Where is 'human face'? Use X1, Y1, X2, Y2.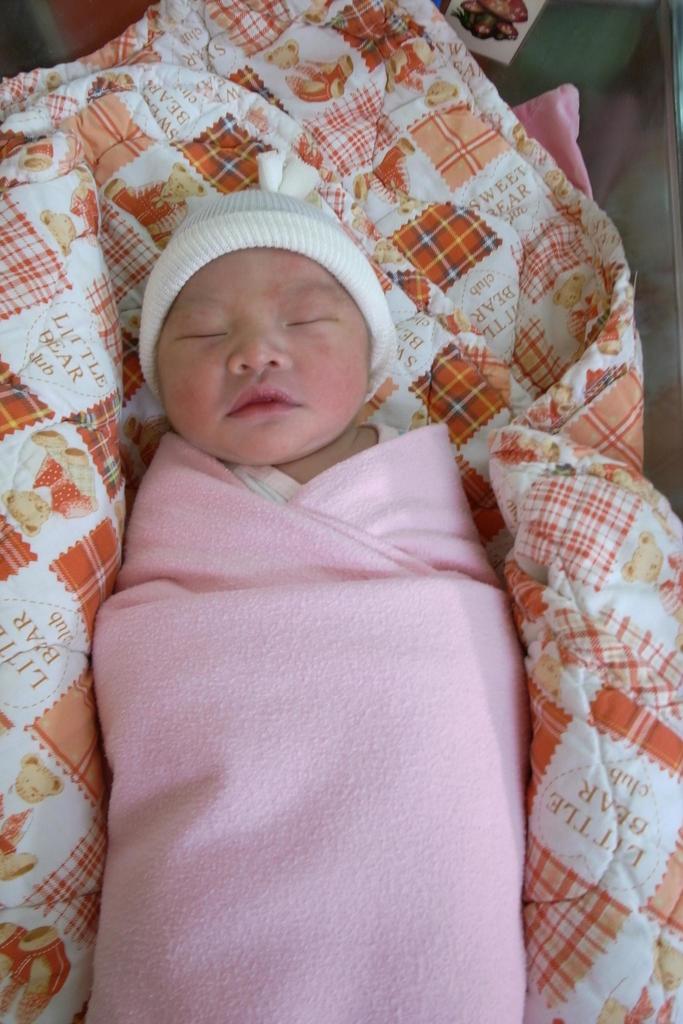
151, 229, 381, 458.
